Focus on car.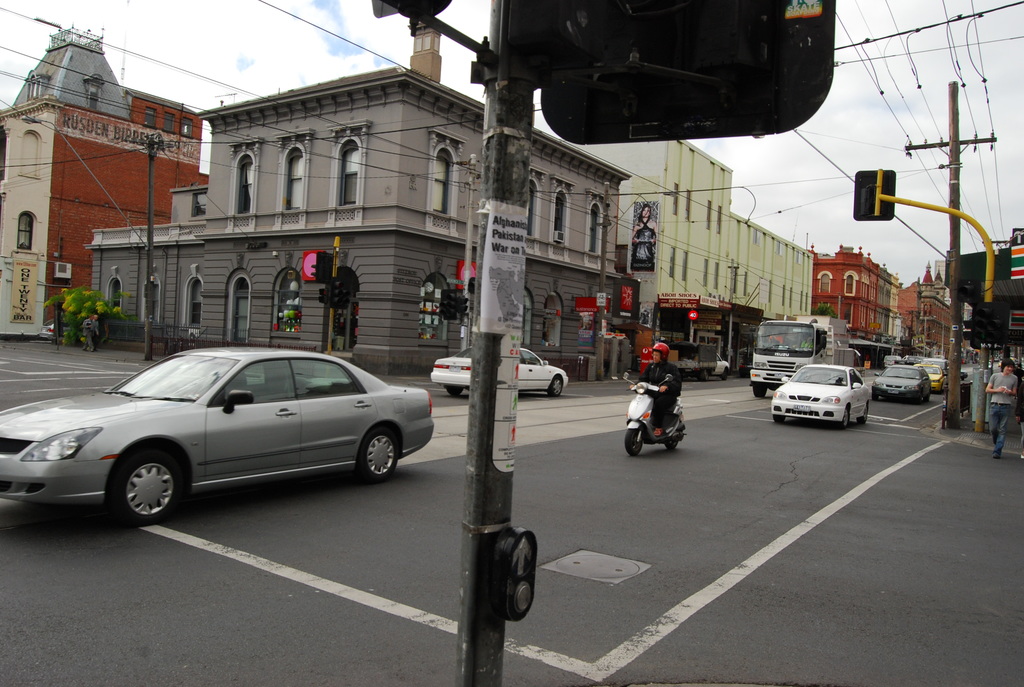
Focused at Rect(1, 345, 441, 528).
